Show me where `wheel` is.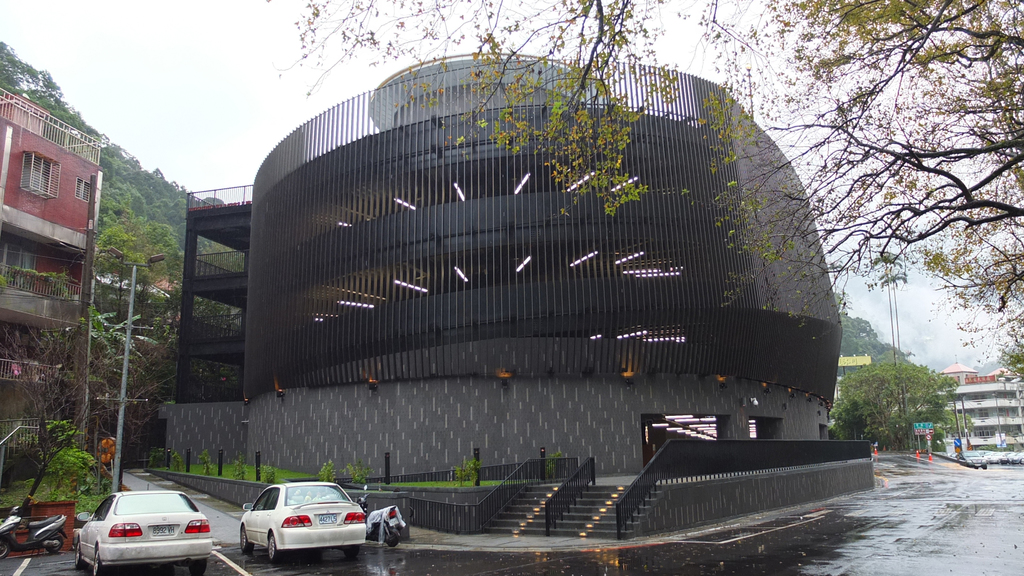
`wheel` is at (188,559,207,575).
